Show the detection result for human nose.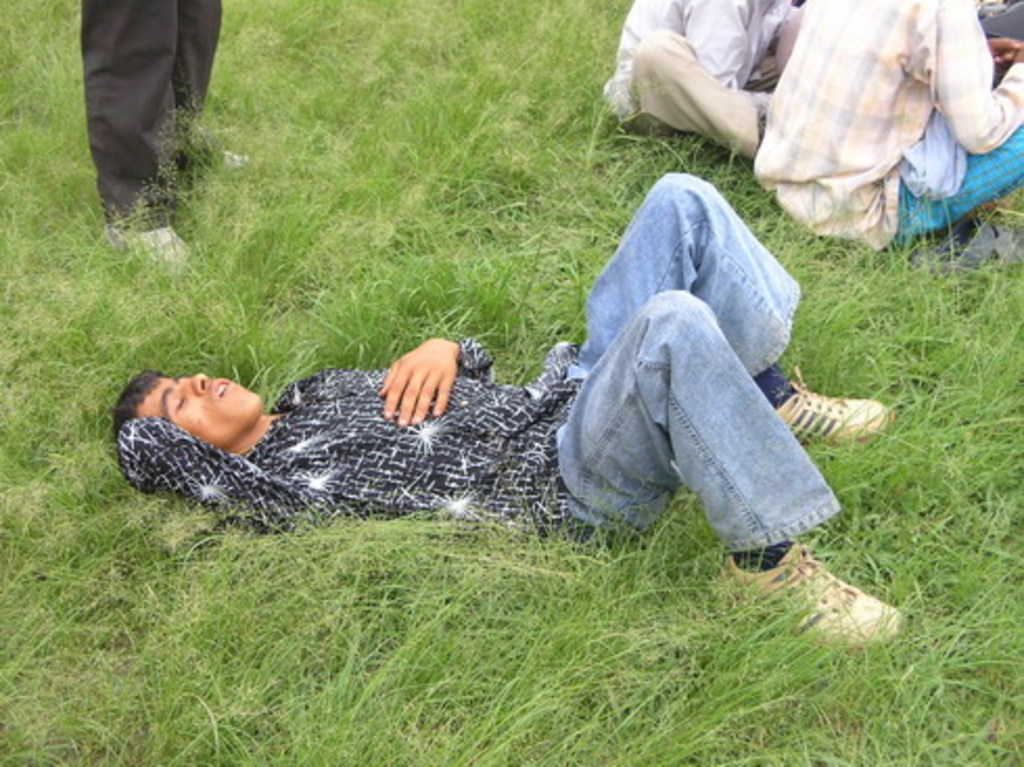
region(176, 370, 207, 397).
